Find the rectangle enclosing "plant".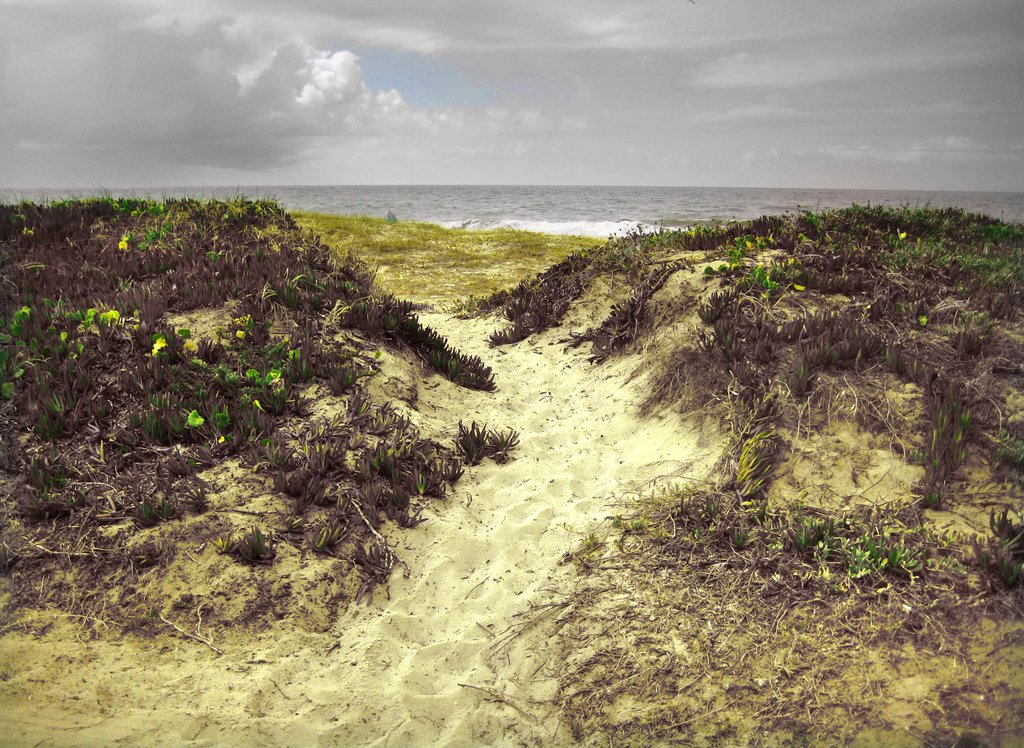
Rect(316, 335, 360, 400).
